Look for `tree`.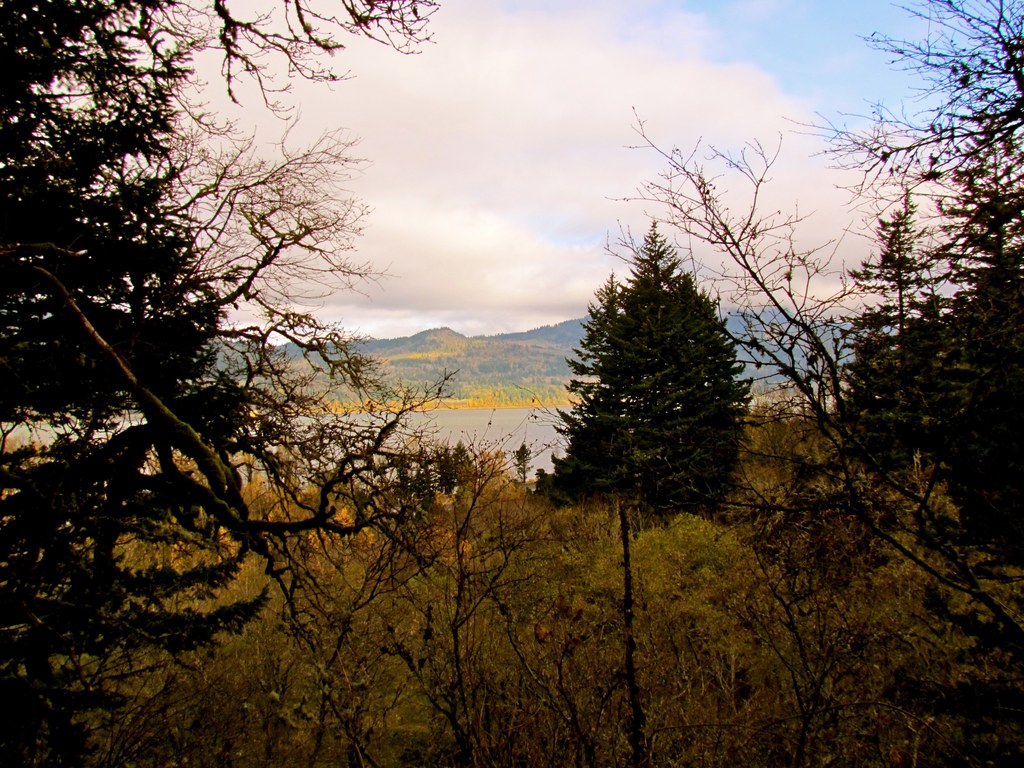
Found: <region>0, 0, 472, 767</region>.
